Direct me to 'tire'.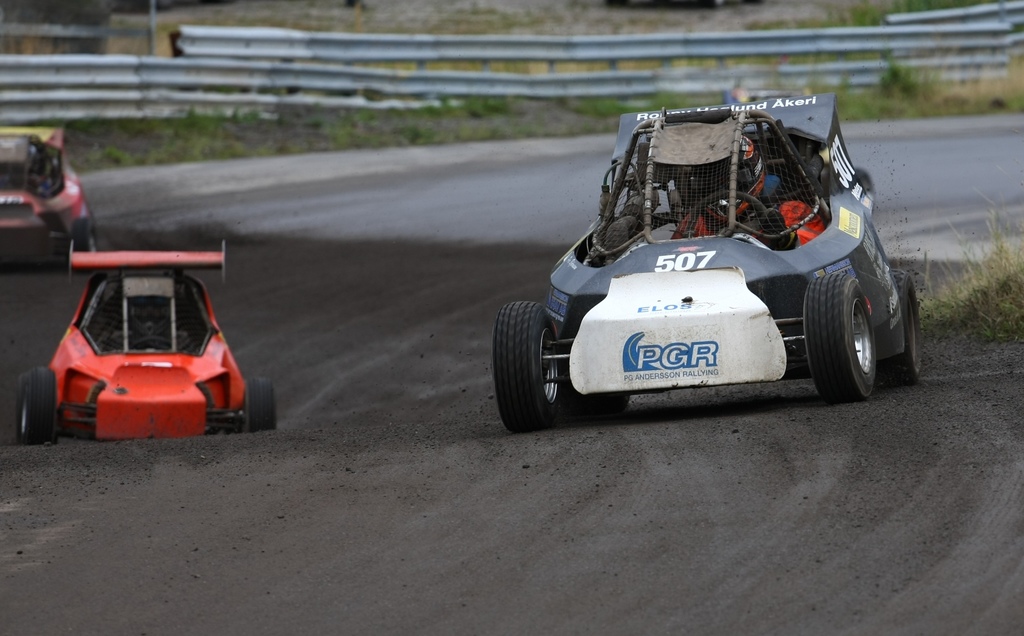
Direction: <bbox>244, 375, 275, 433</bbox>.
